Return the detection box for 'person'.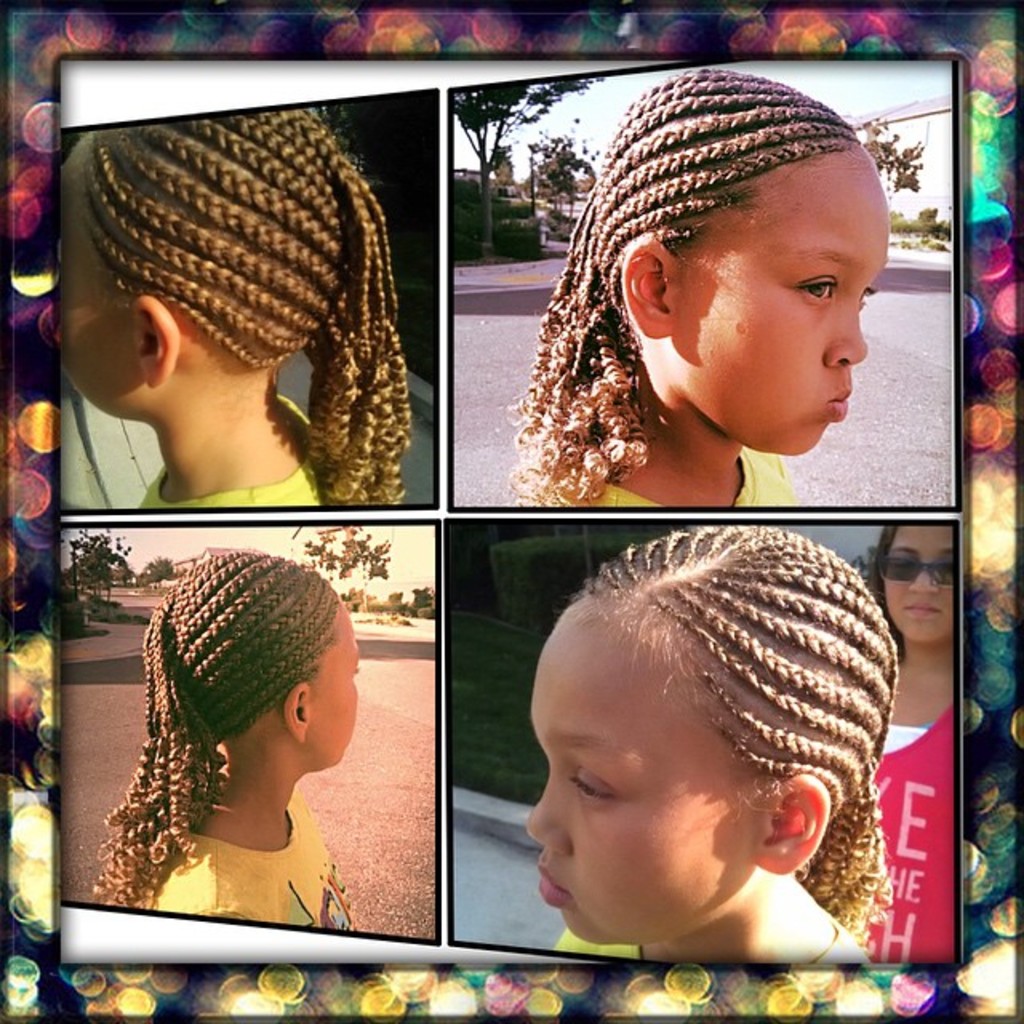
<region>59, 109, 414, 509</region>.
